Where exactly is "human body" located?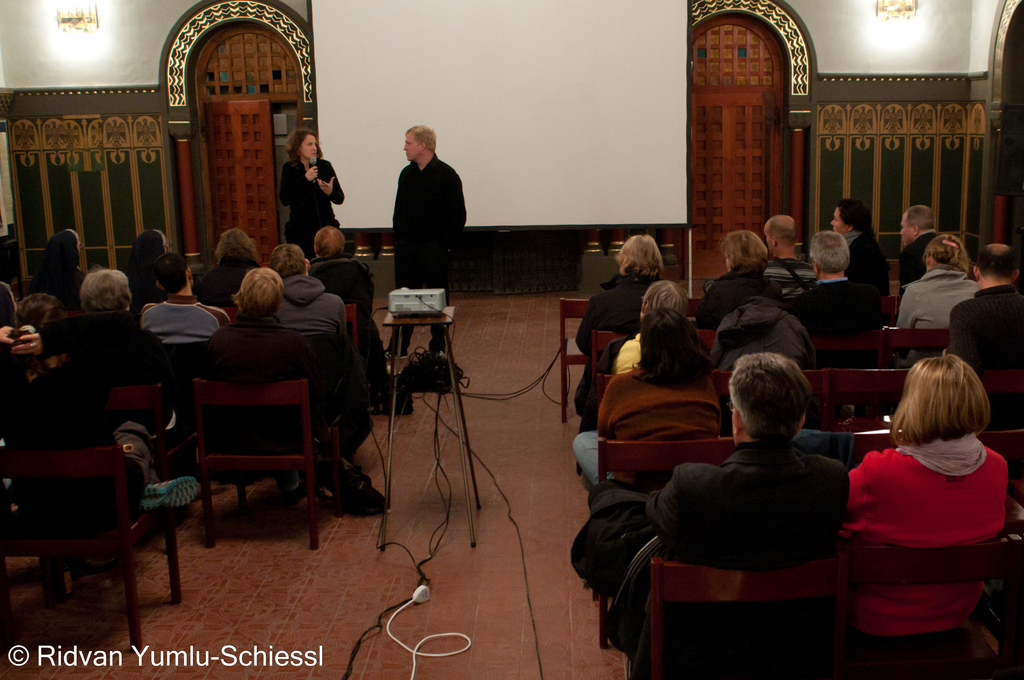
Its bounding box is bbox=[639, 350, 858, 676].
